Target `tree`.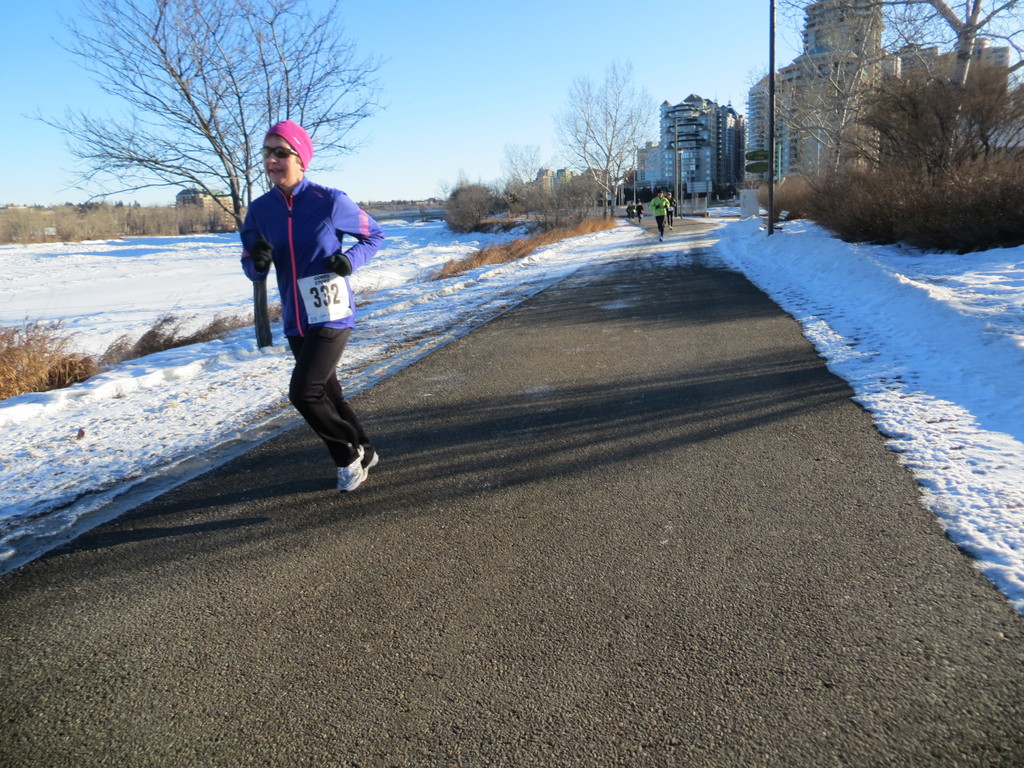
Target region: rect(28, 0, 387, 250).
